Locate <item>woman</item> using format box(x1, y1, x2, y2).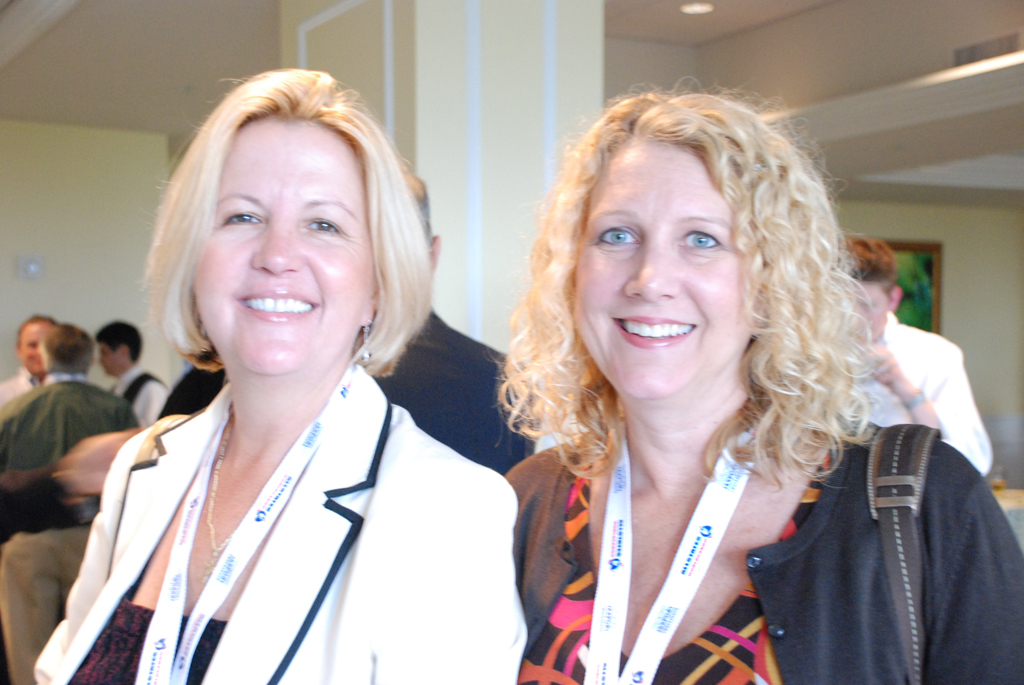
box(499, 75, 1023, 684).
